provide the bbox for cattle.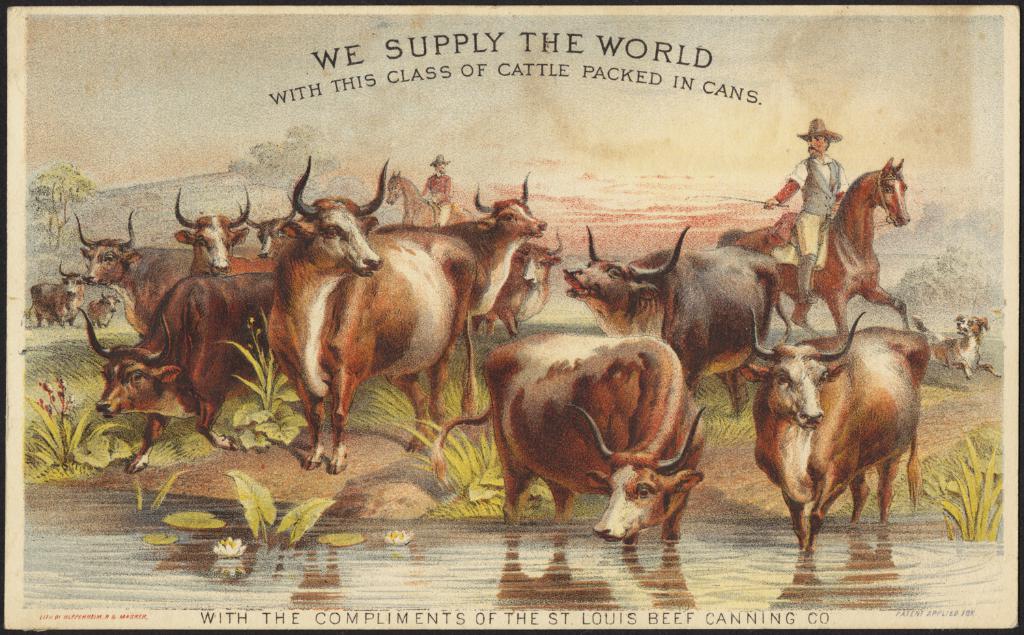
438 169 549 341.
